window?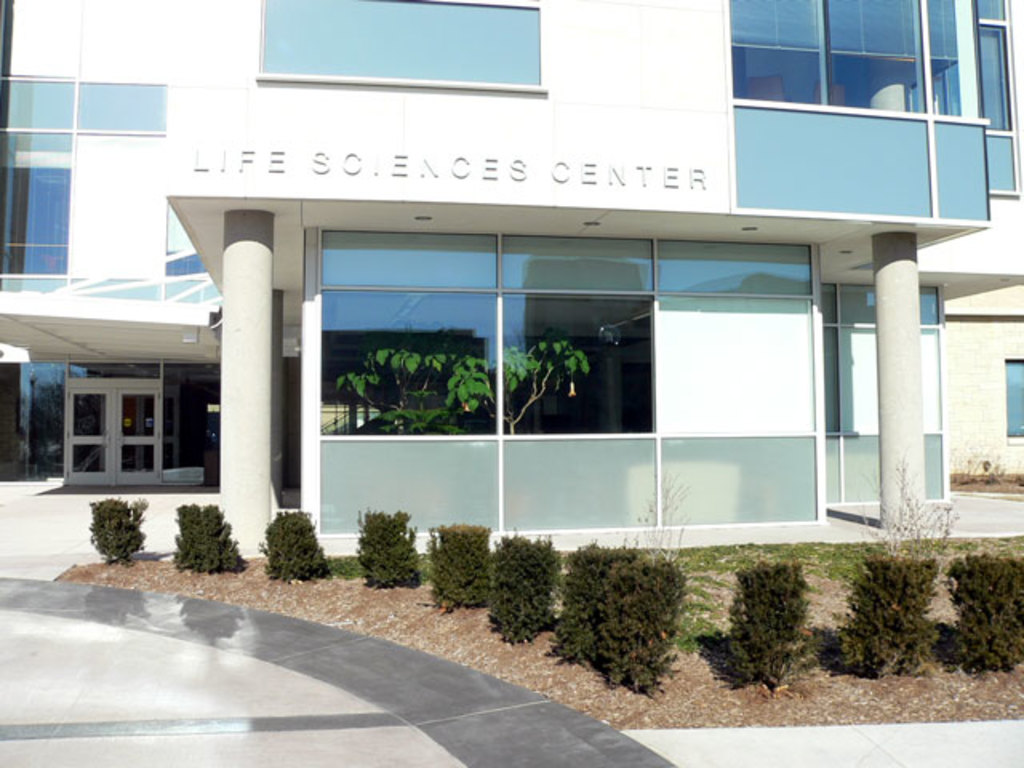
bbox=(733, 0, 994, 218)
